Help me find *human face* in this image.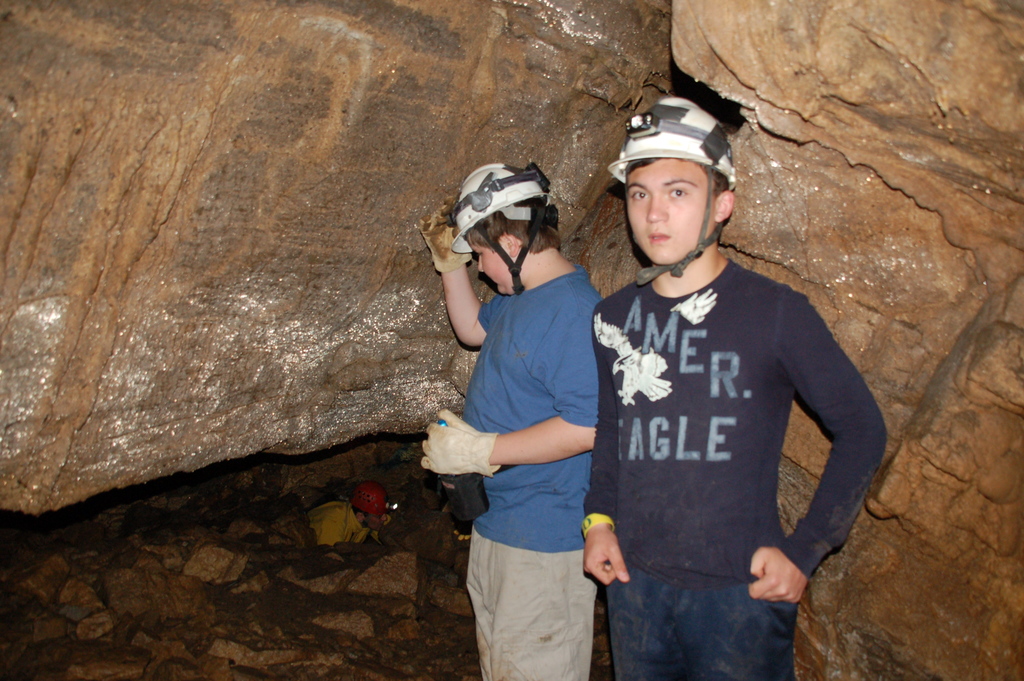
Found it: [627,160,712,268].
